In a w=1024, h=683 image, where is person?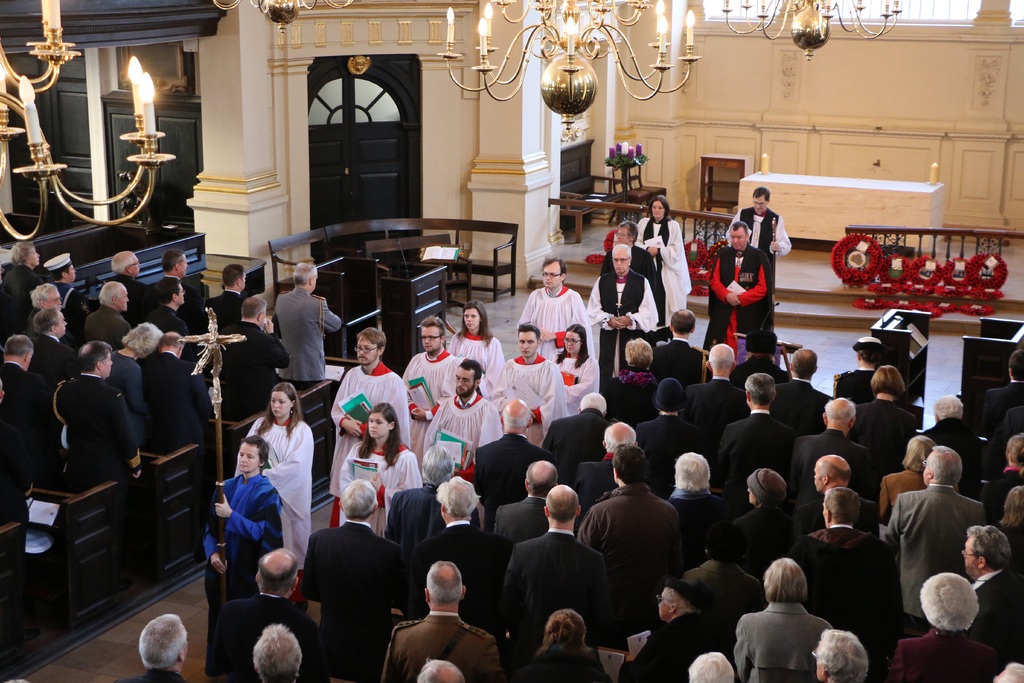
598, 333, 653, 429.
